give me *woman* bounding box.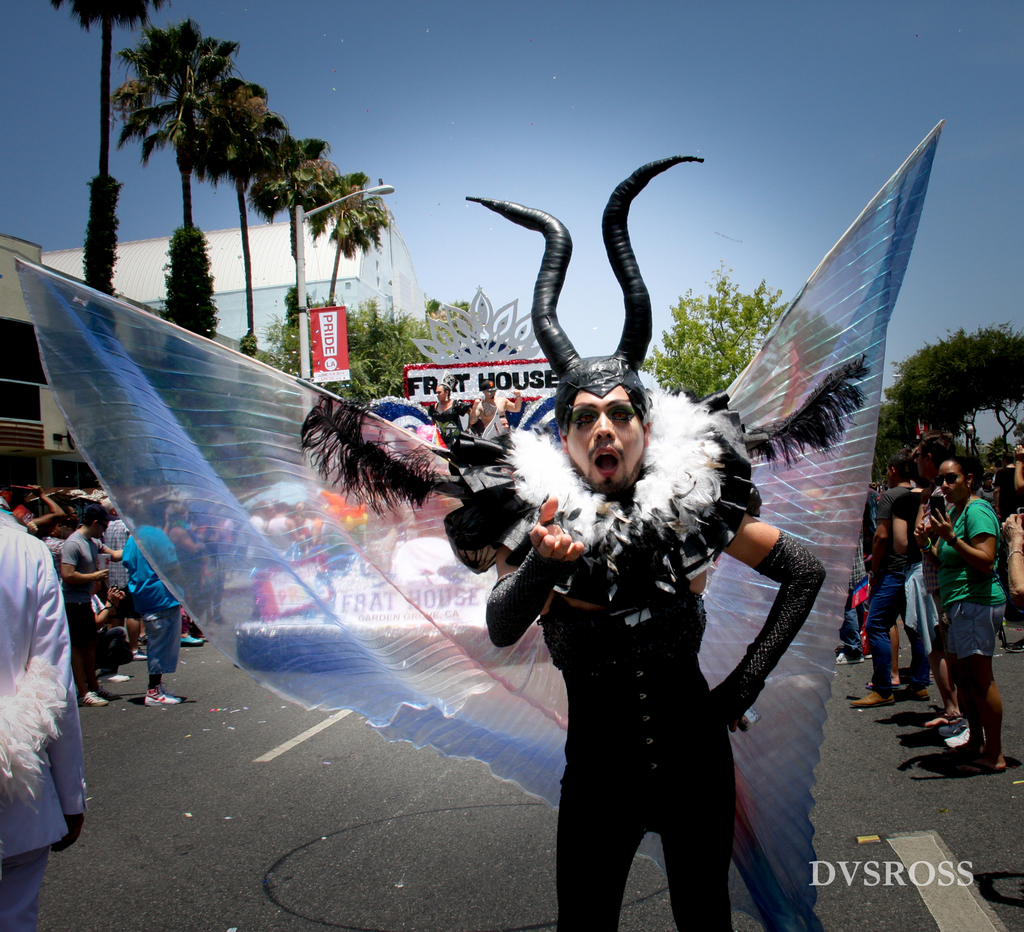
Rect(911, 462, 1006, 776).
